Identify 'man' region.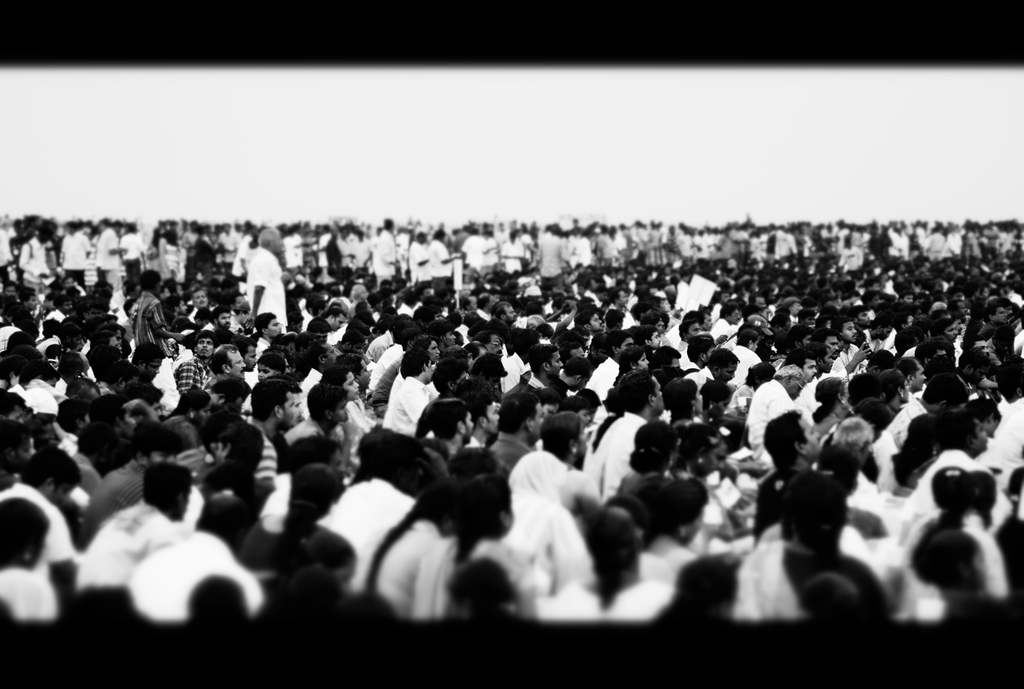
Region: BBox(528, 347, 571, 405).
